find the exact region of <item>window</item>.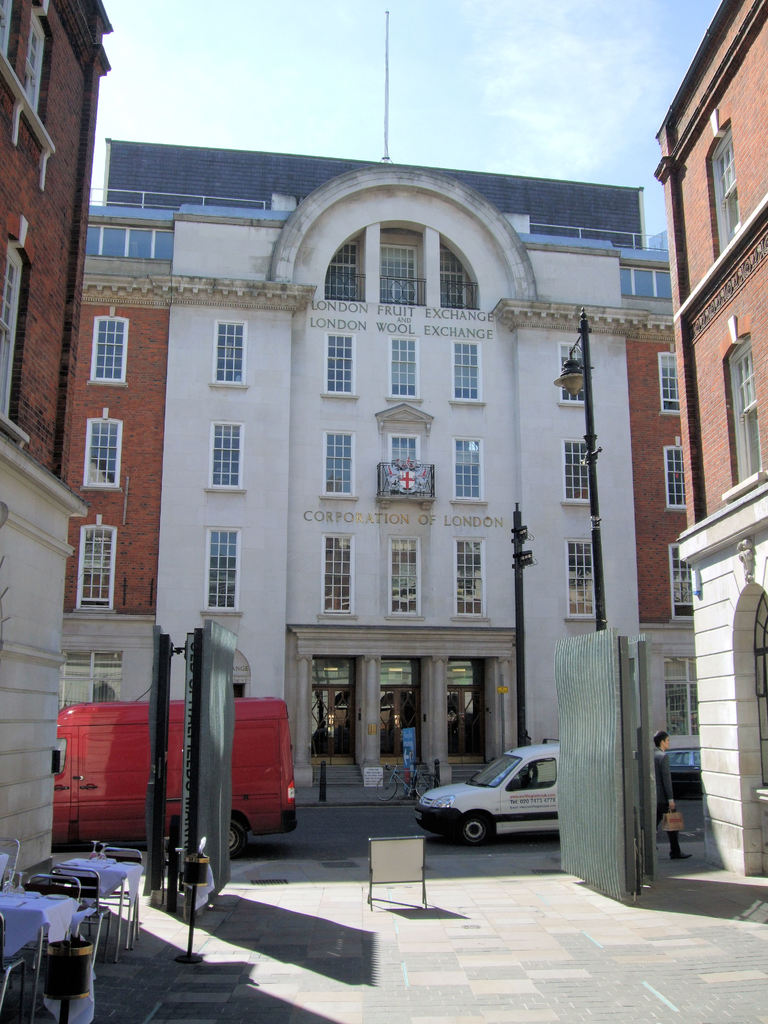
Exact region: rect(445, 655, 488, 690).
